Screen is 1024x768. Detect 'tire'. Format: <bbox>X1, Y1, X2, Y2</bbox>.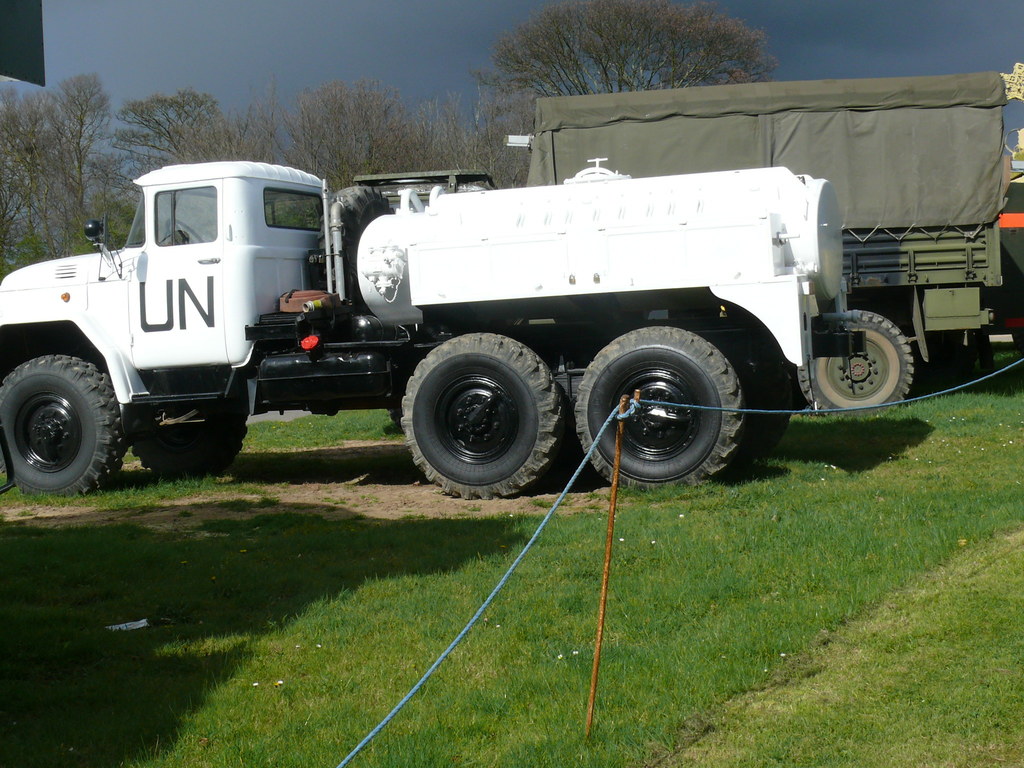
<bbox>575, 323, 748, 492</bbox>.
